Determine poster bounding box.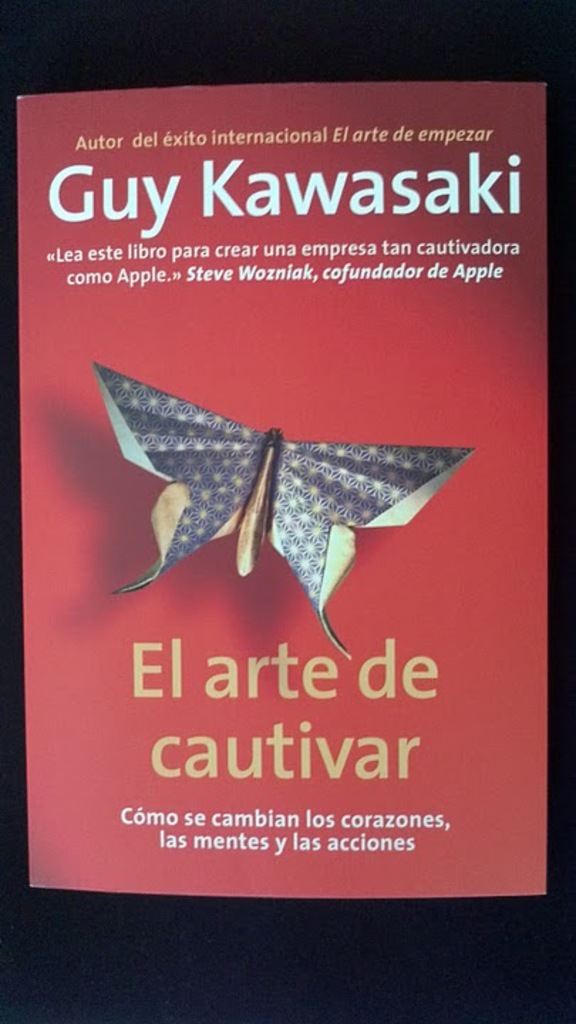
Determined: [17,78,550,895].
